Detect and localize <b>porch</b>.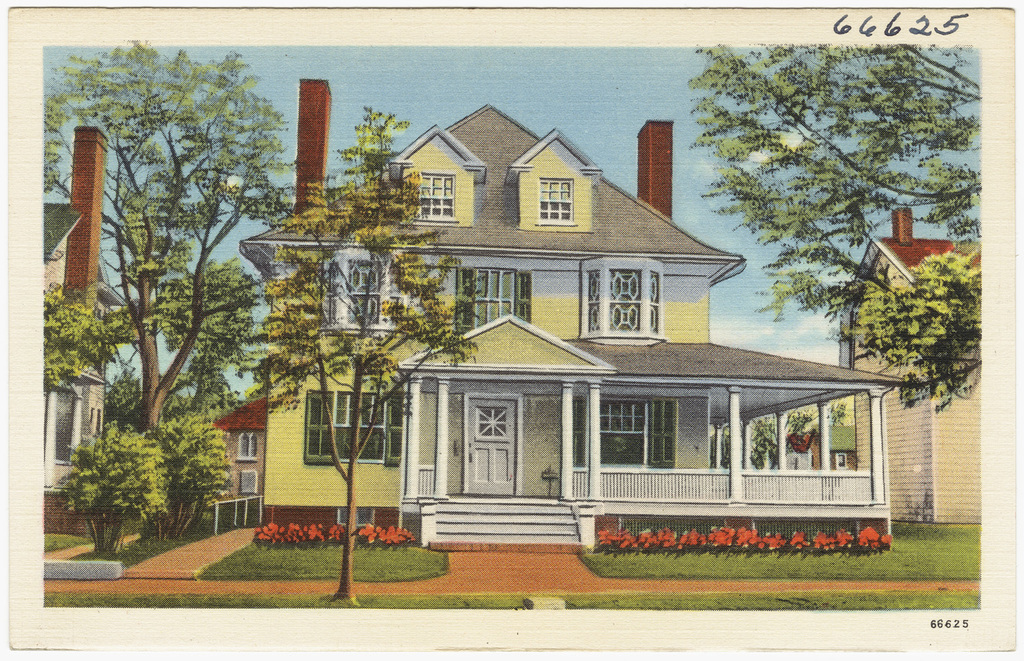
Localized at <region>405, 467, 893, 553</region>.
